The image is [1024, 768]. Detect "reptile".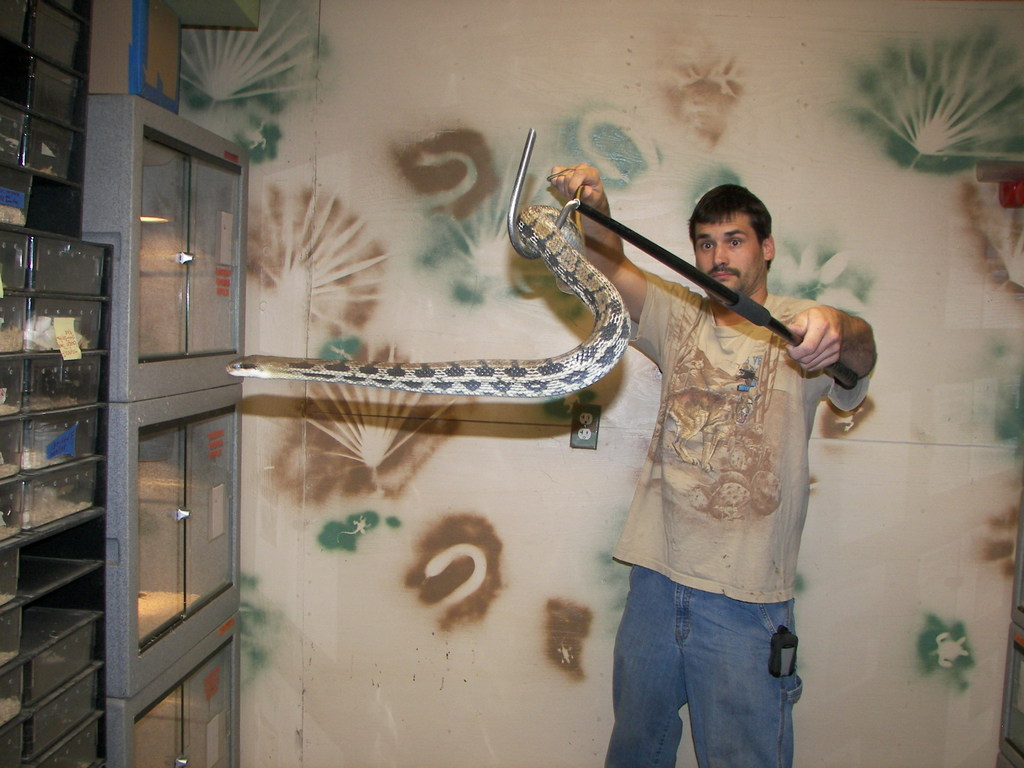
Detection: [226,204,633,394].
